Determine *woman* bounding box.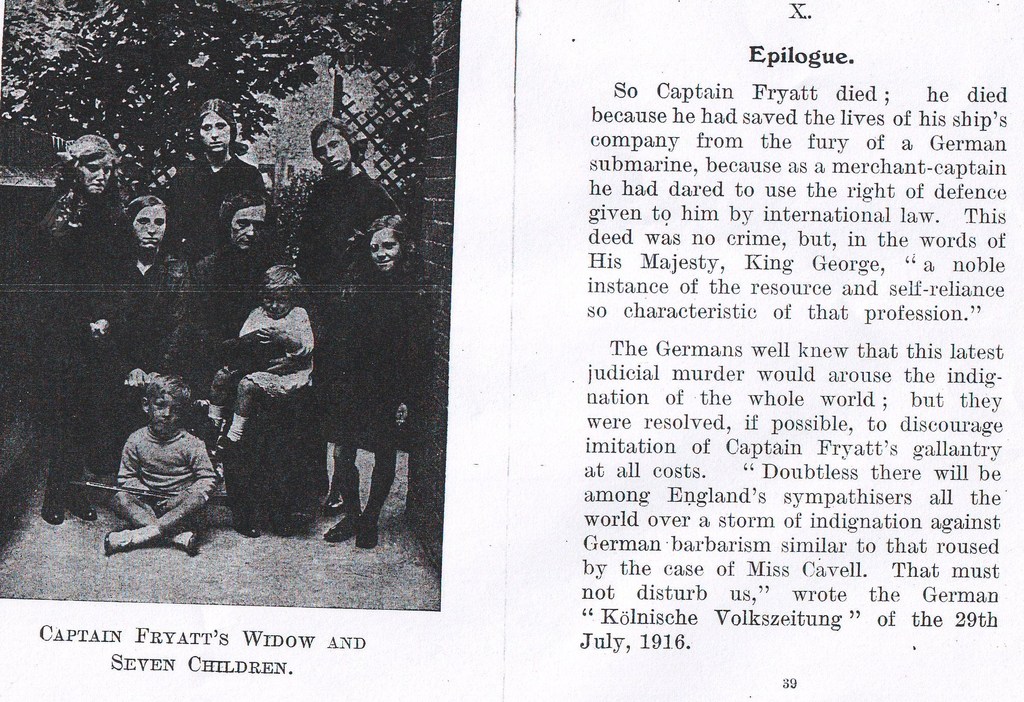
Determined: [x1=191, y1=190, x2=330, y2=539].
